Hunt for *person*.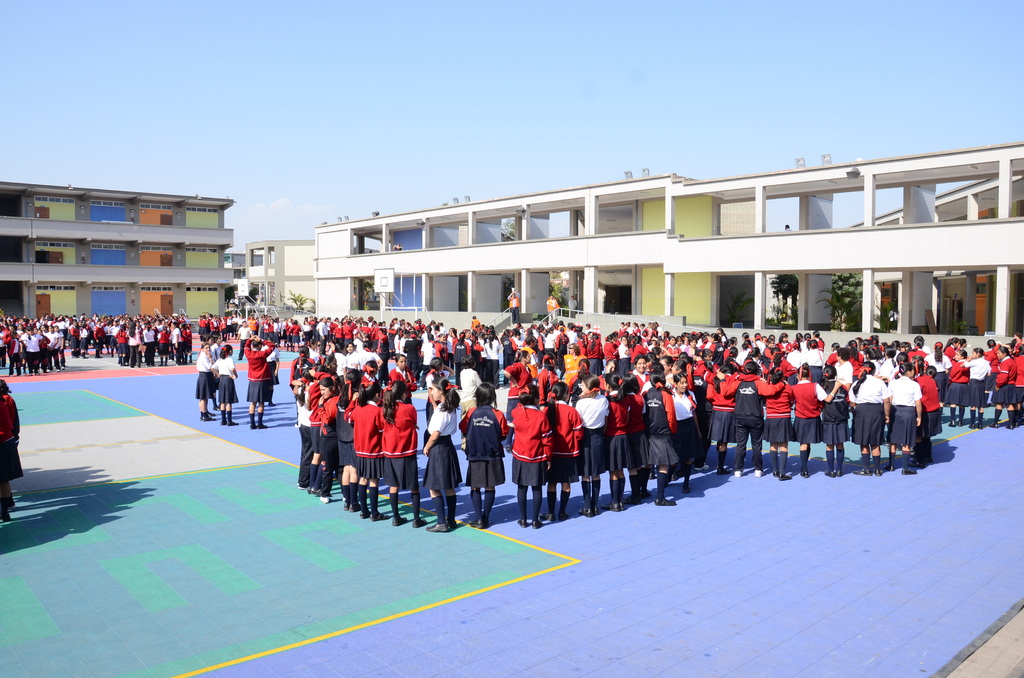
Hunted down at (454,357,481,449).
